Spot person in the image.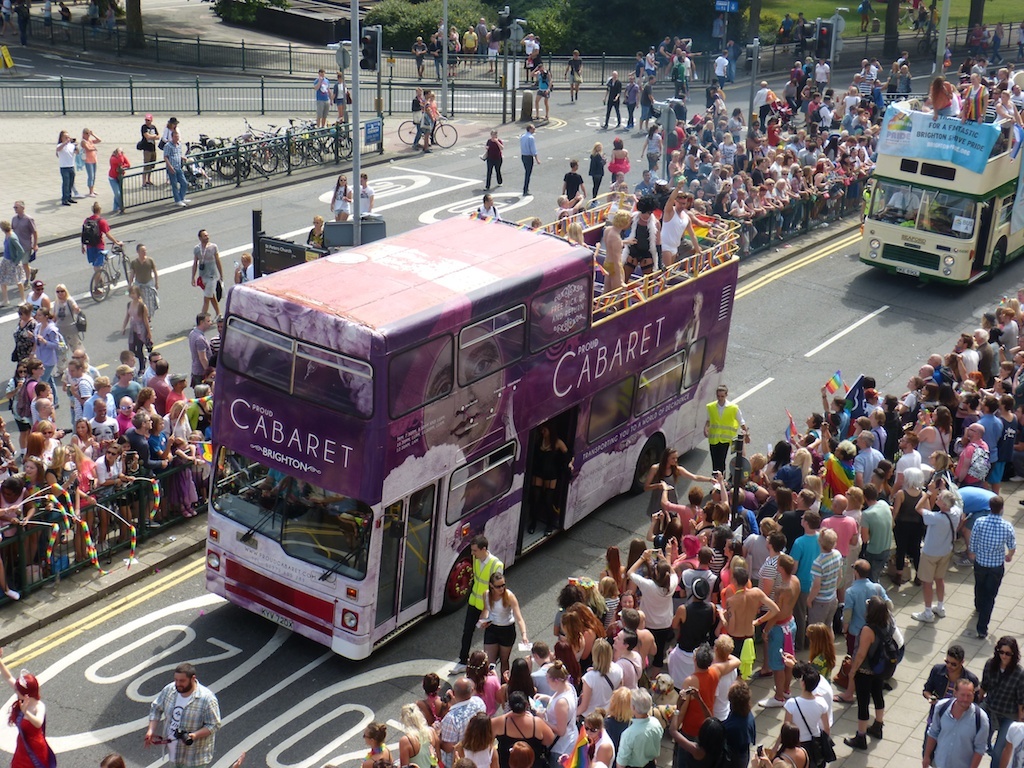
person found at bbox(185, 232, 230, 325).
